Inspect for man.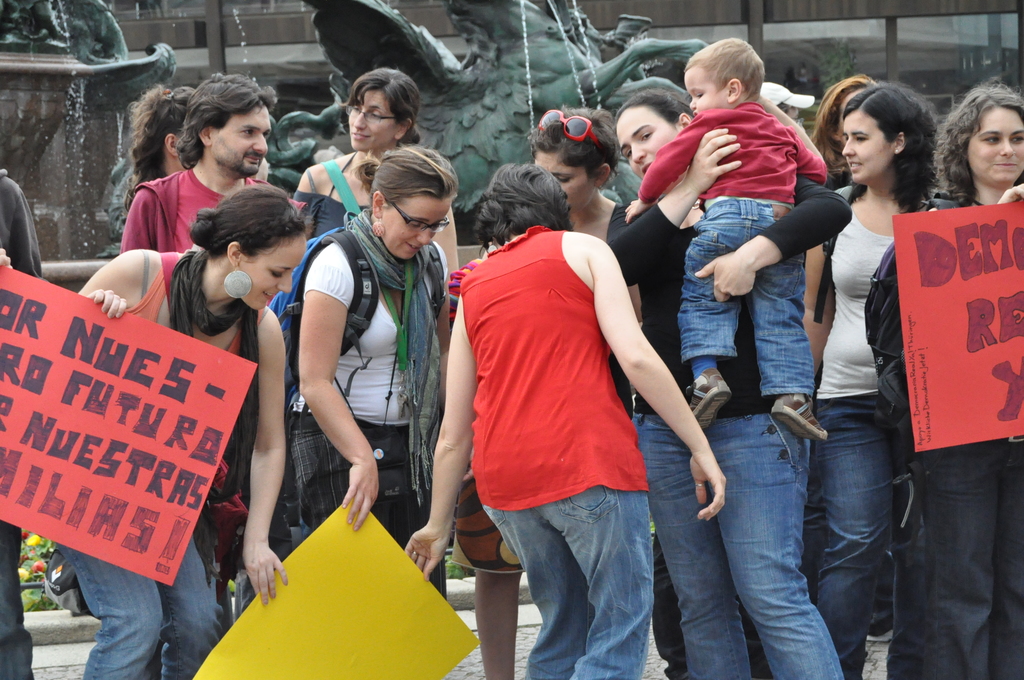
Inspection: bbox=(117, 69, 306, 256).
